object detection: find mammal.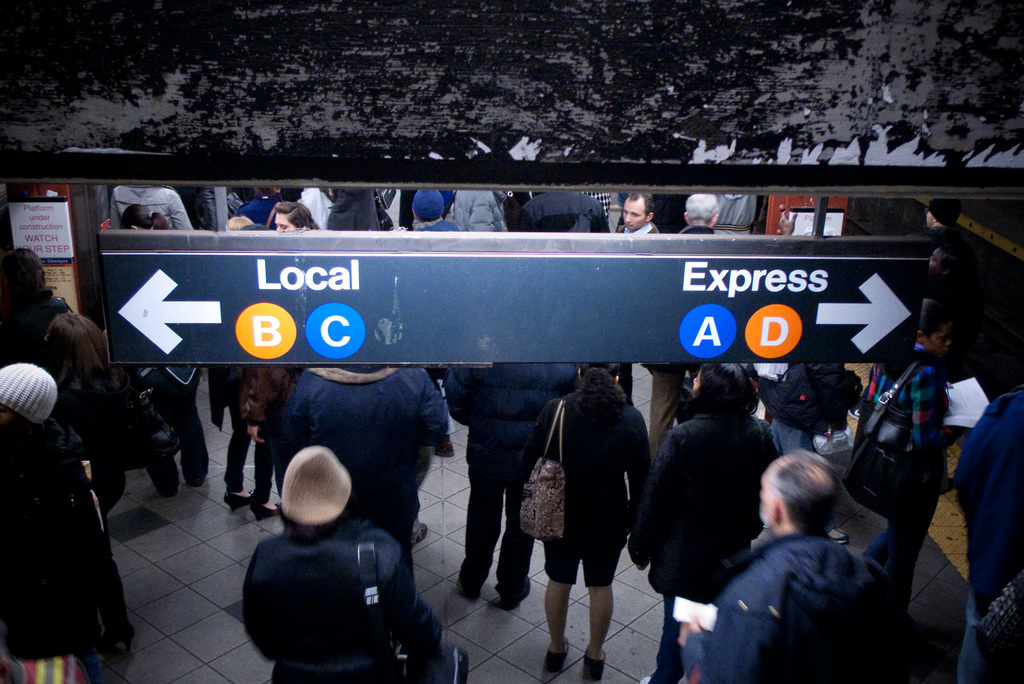
<box>0,363,106,683</box>.
